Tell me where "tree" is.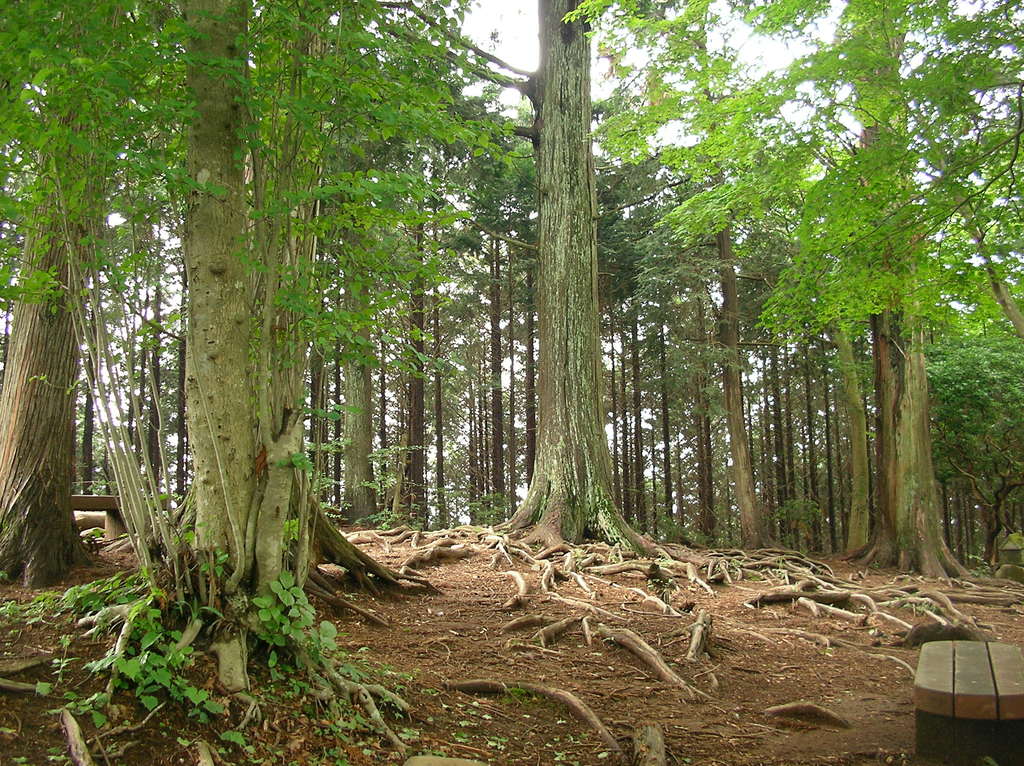
"tree" is at <bbox>639, 1, 869, 588</bbox>.
